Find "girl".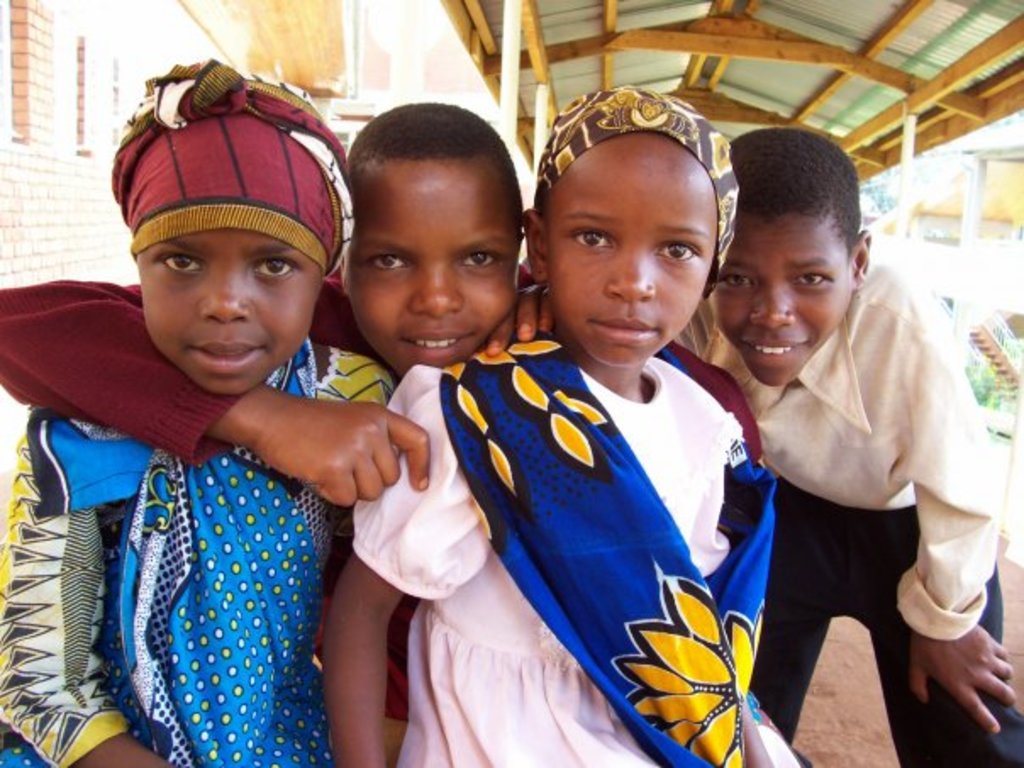
locate(324, 80, 775, 766).
